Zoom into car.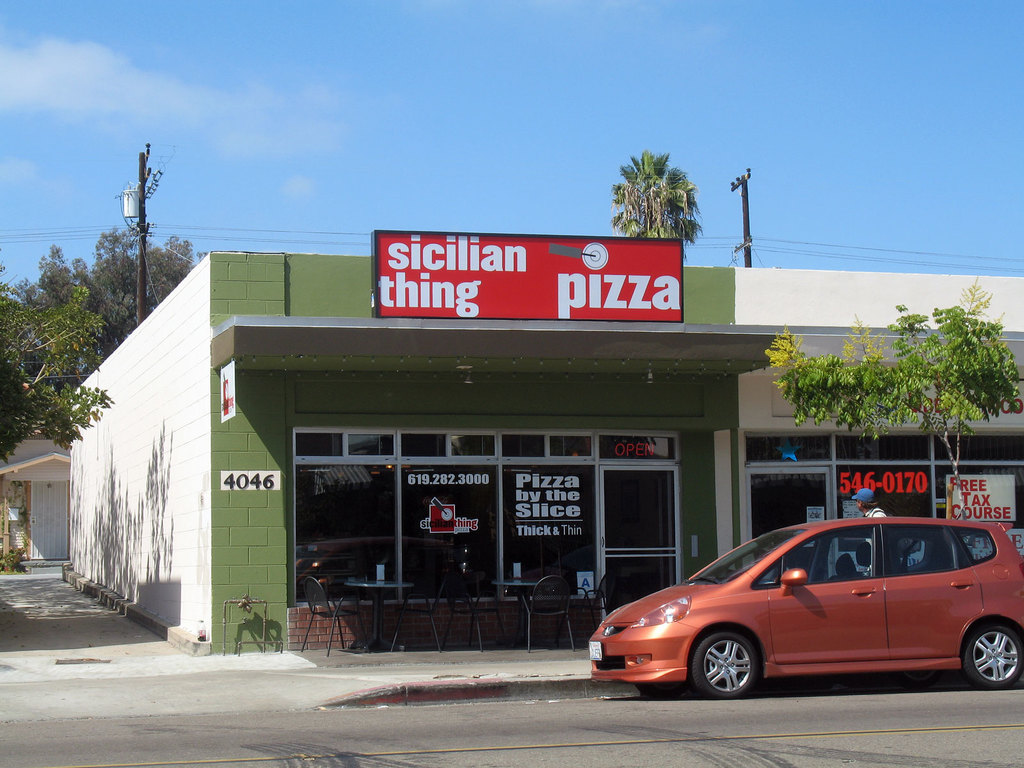
Zoom target: pyautogui.locateOnScreen(592, 513, 1023, 700).
